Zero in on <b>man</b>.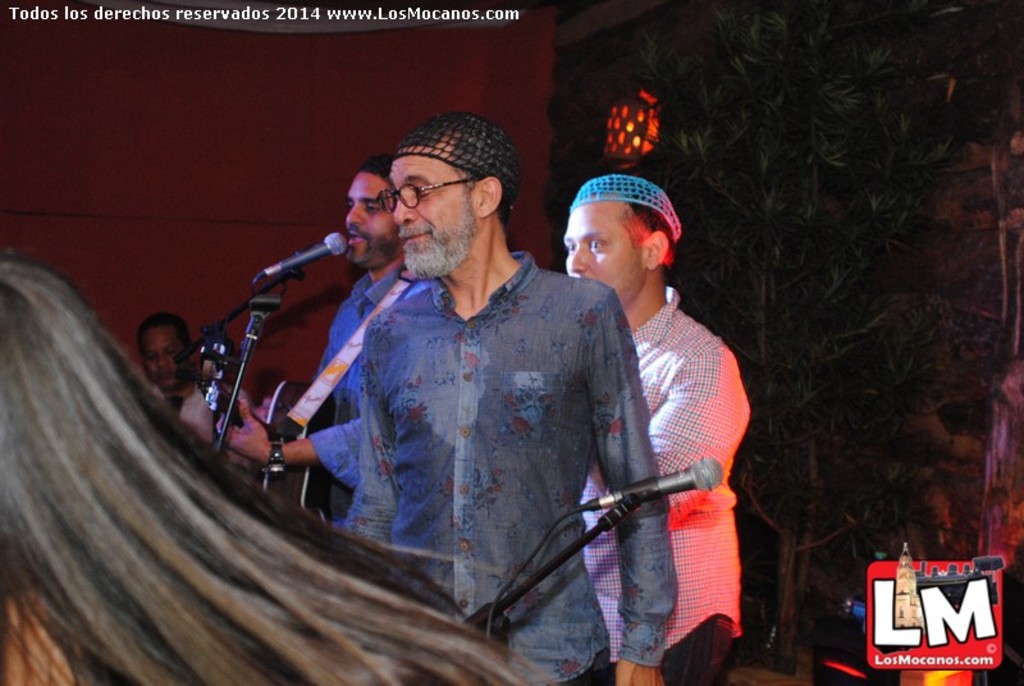
Zeroed in: 250:119:660:608.
